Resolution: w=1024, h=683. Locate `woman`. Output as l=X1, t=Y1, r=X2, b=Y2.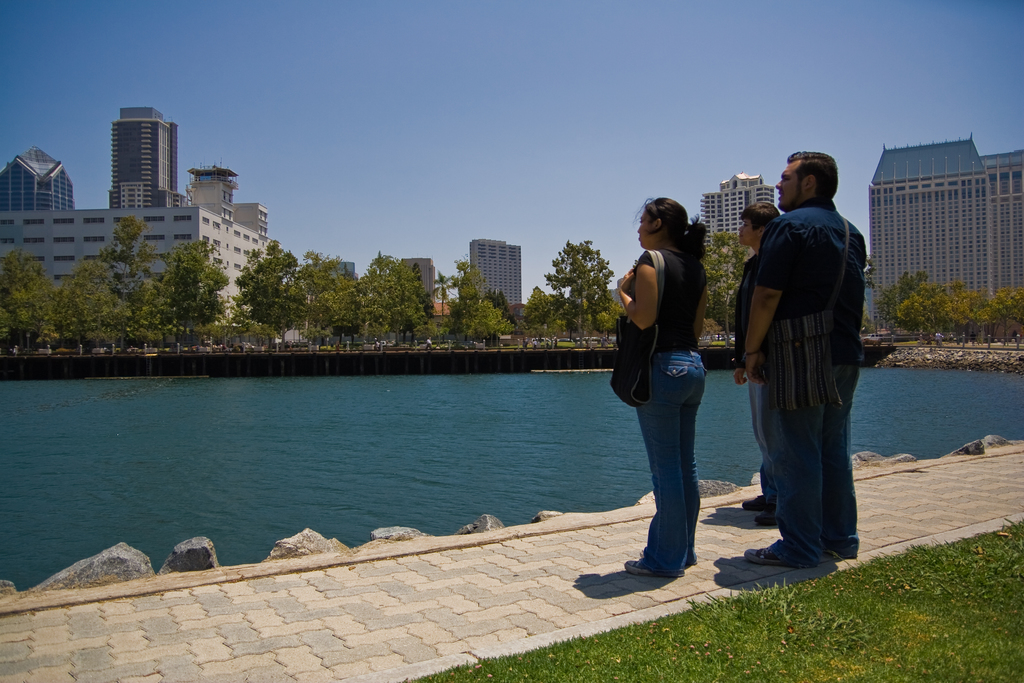
l=626, t=183, r=737, b=584.
